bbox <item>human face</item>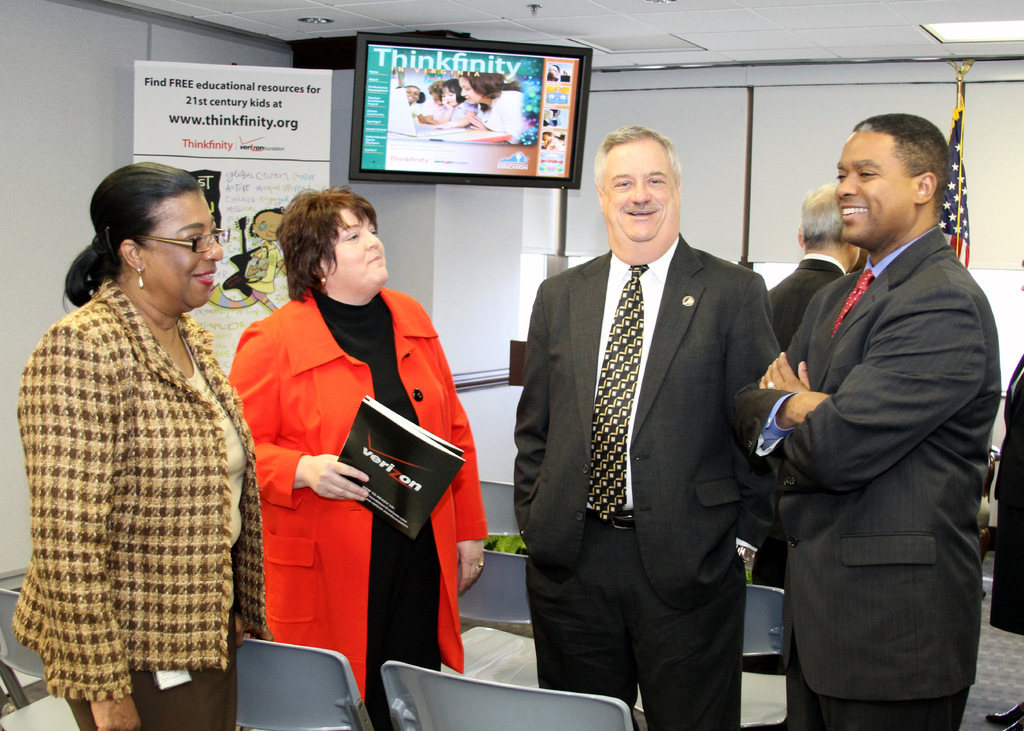
458 76 481 104
